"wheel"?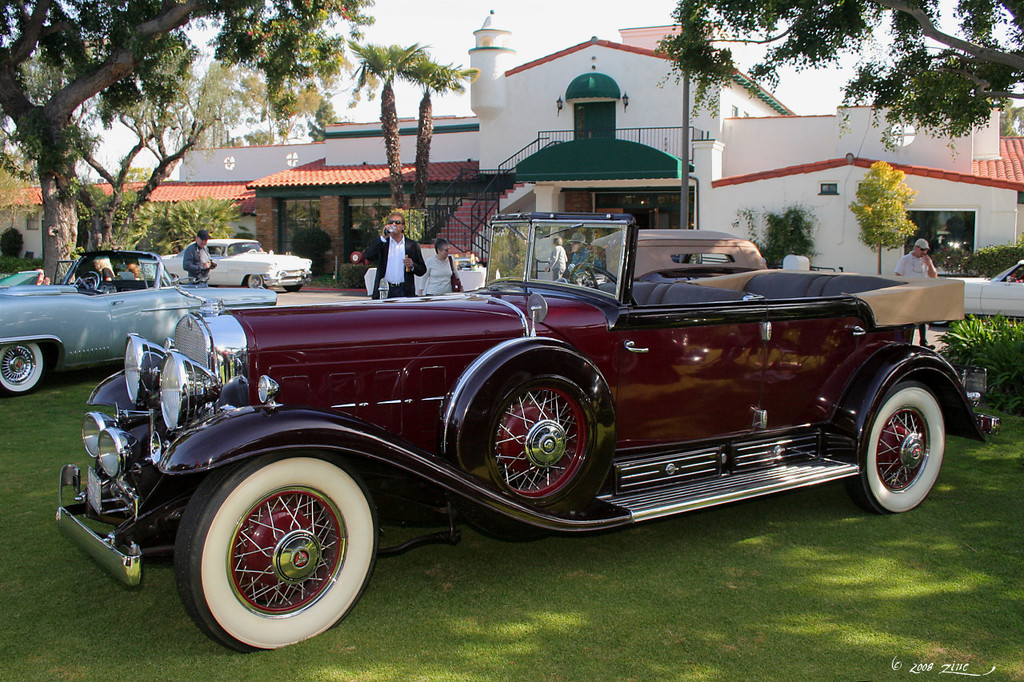
l=477, t=347, r=605, b=512
